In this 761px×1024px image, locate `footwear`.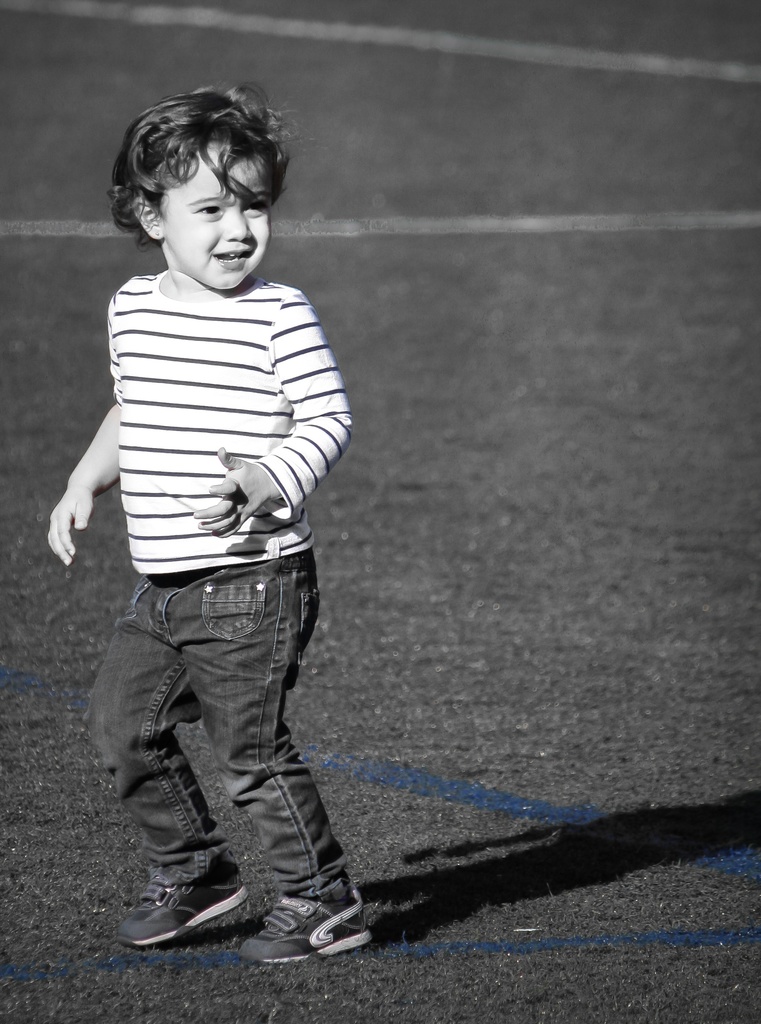
Bounding box: bbox(251, 895, 387, 967).
